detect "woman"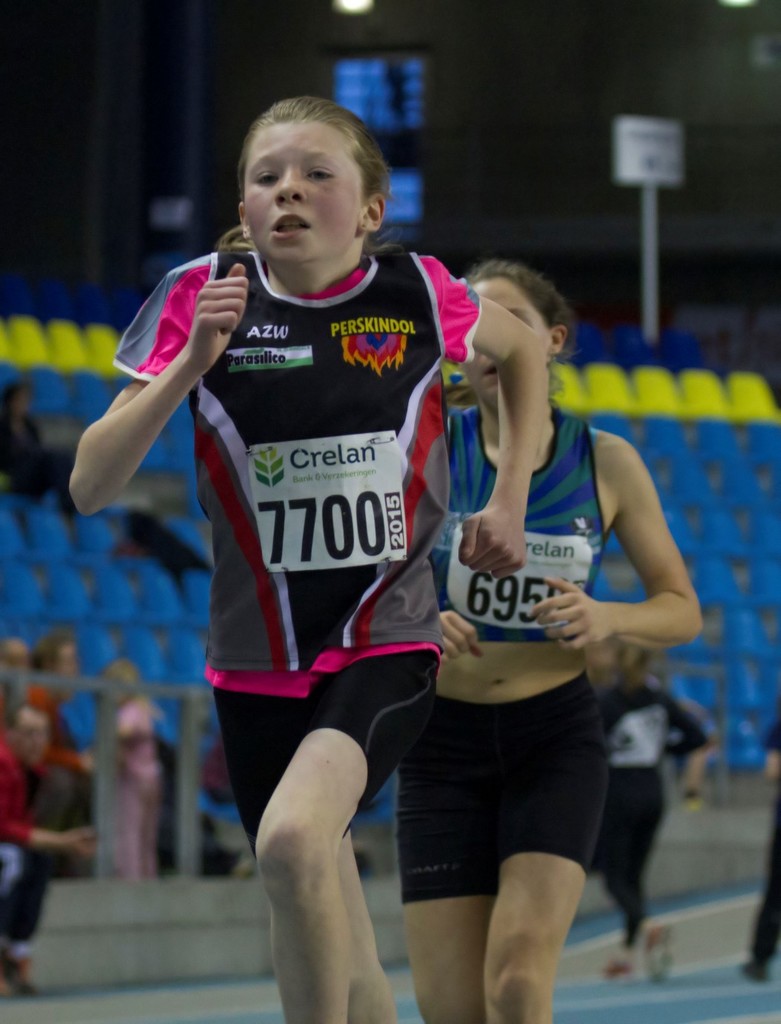
bbox=(393, 248, 699, 1023)
